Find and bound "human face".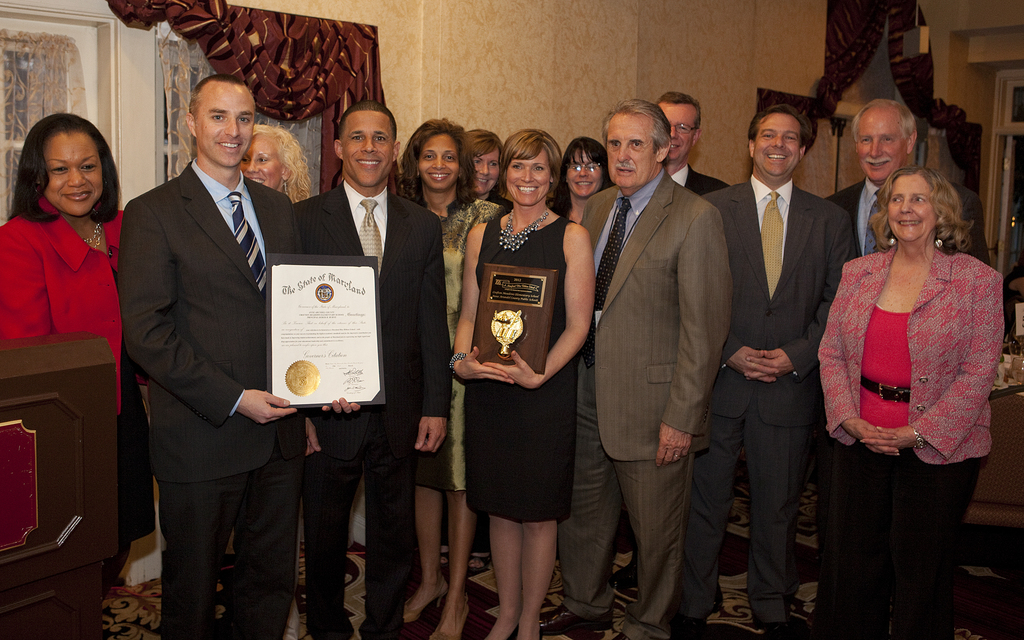
Bound: [856, 111, 906, 181].
